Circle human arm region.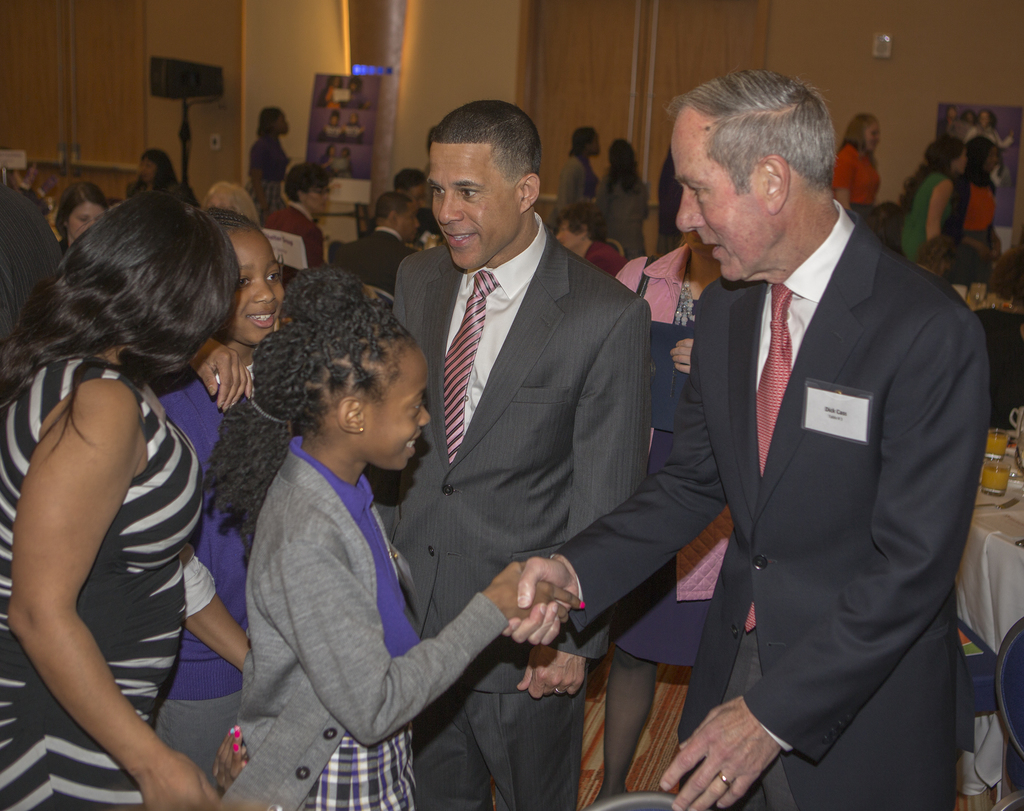
Region: [x1=671, y1=338, x2=695, y2=372].
